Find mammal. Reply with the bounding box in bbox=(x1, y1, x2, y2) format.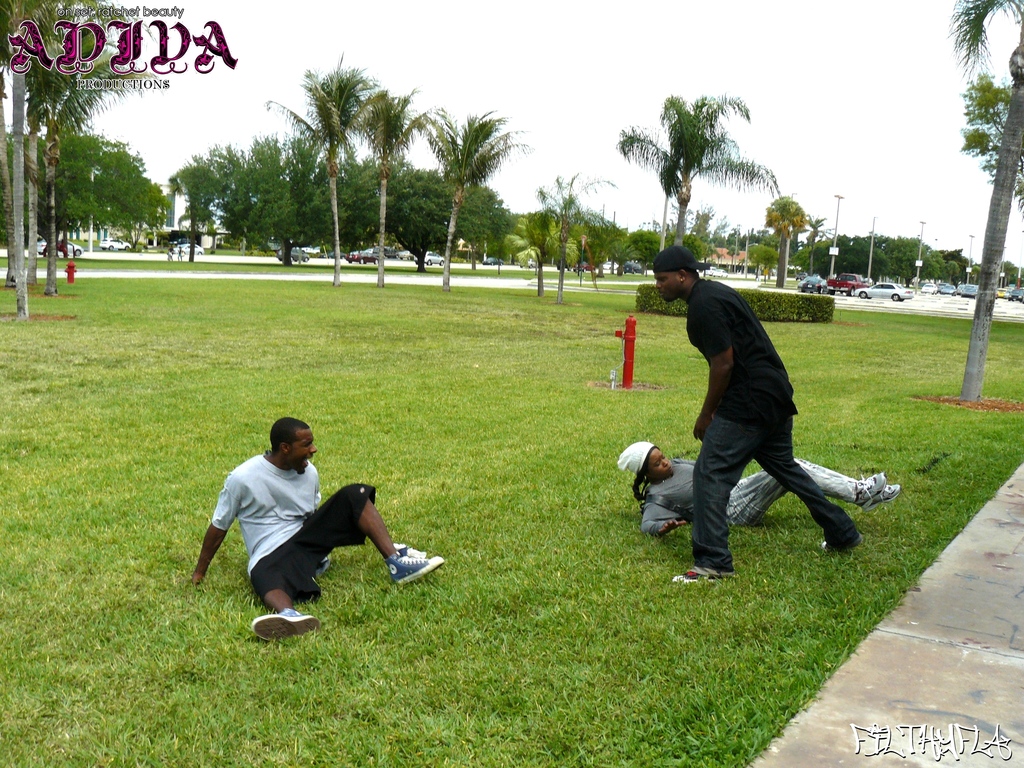
bbox=(626, 267, 858, 590).
